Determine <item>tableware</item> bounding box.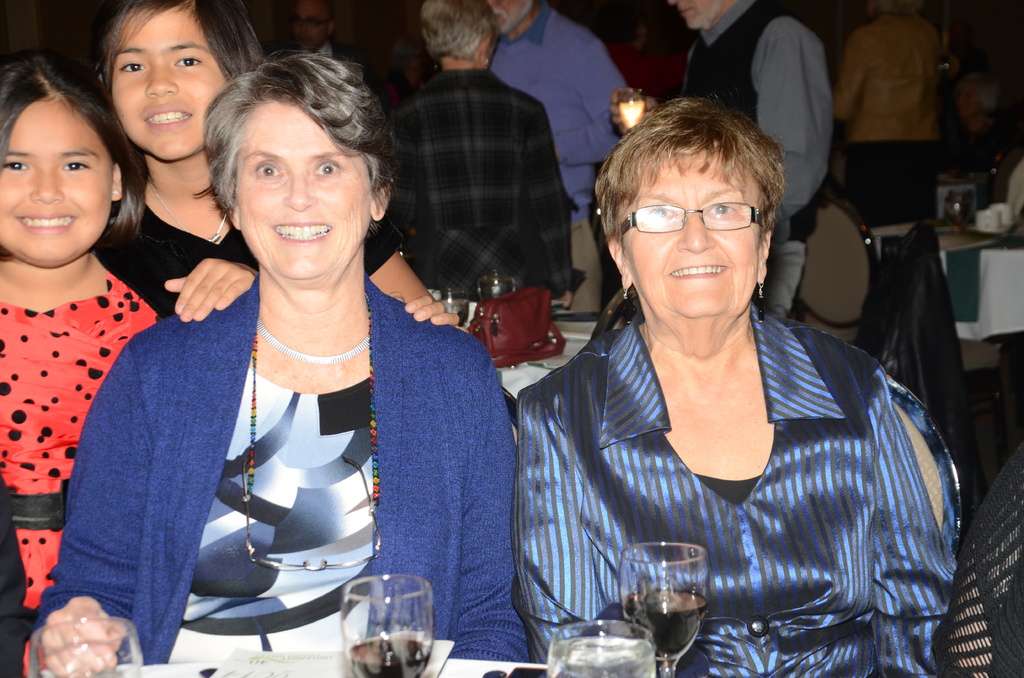
Determined: select_region(545, 618, 656, 677).
